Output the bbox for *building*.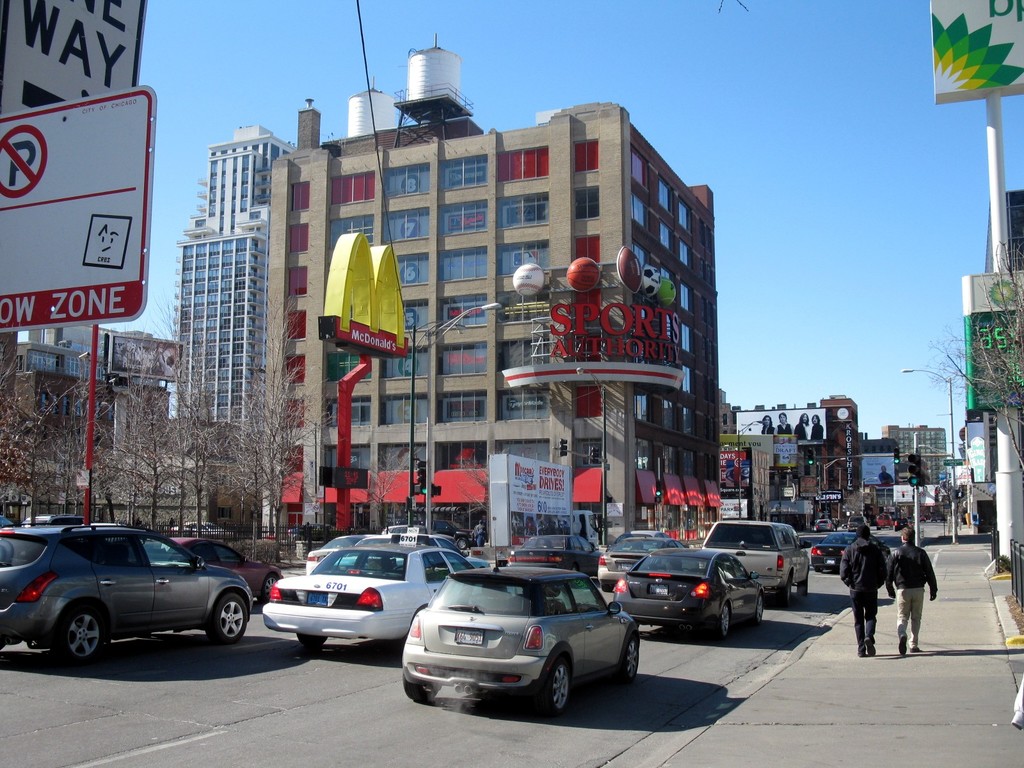
{"x1": 262, "y1": 88, "x2": 717, "y2": 552}.
